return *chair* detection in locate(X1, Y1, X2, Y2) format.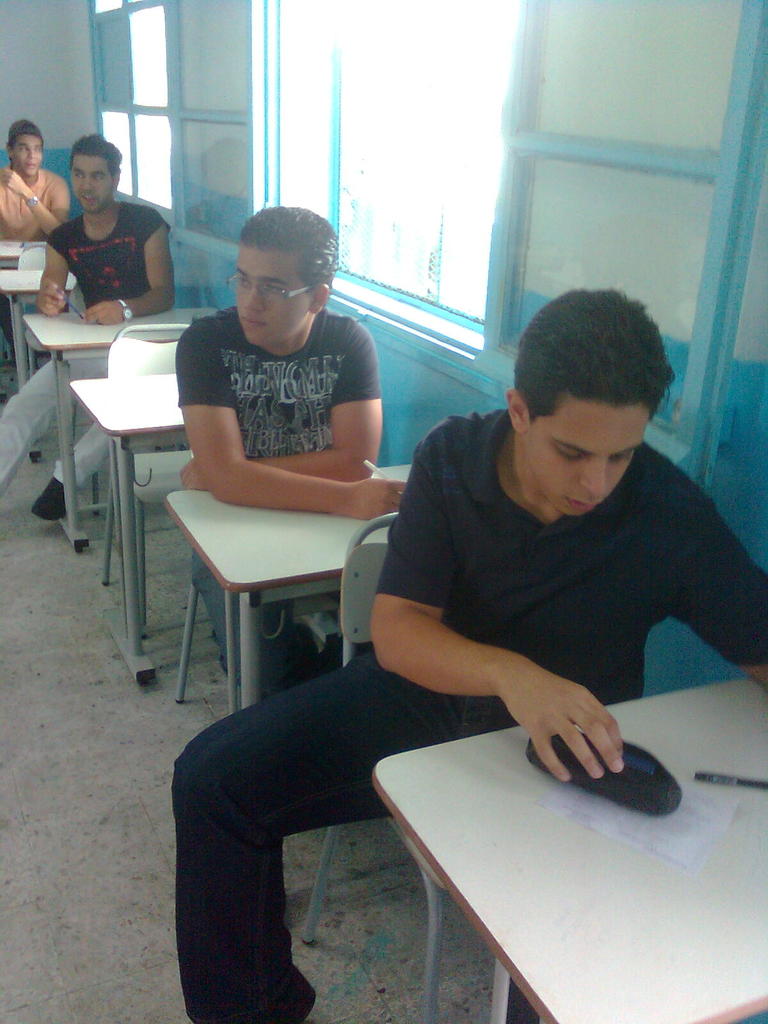
locate(100, 321, 193, 642).
